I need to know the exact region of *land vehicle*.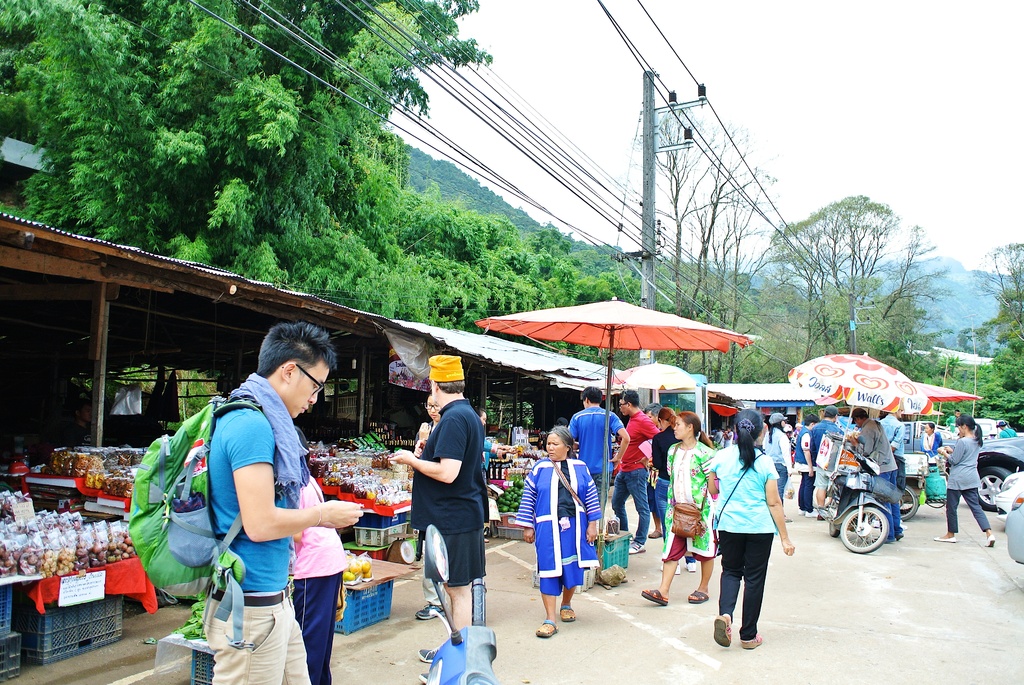
Region: box=[899, 448, 931, 521].
